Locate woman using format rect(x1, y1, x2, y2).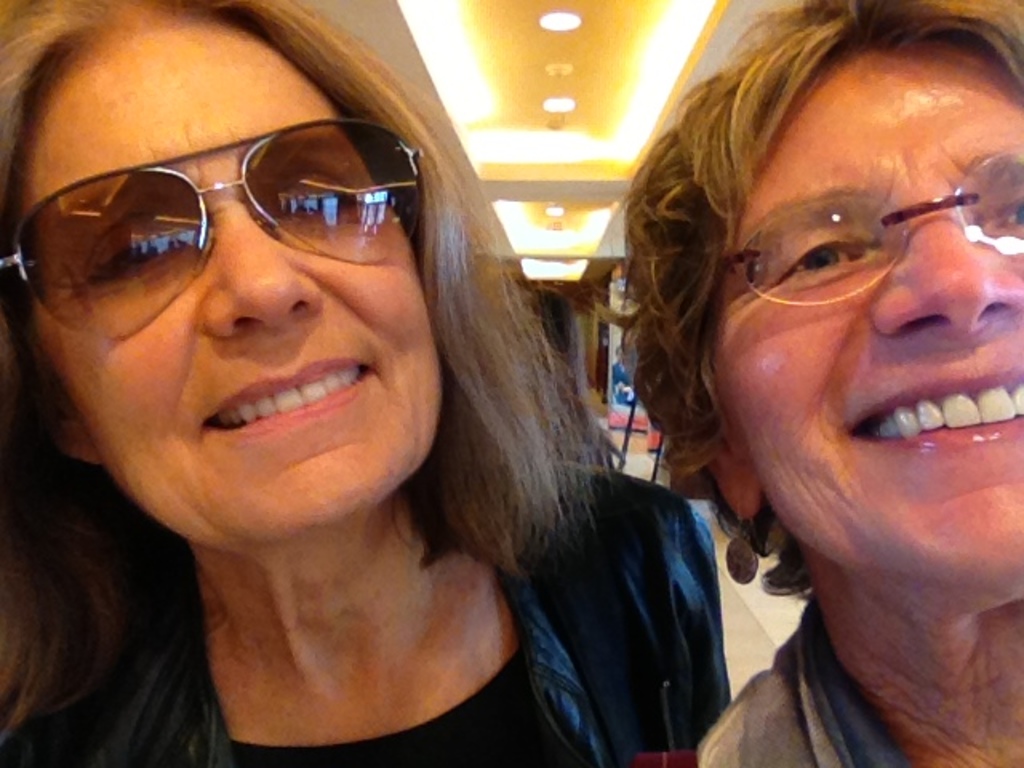
rect(22, 22, 714, 754).
